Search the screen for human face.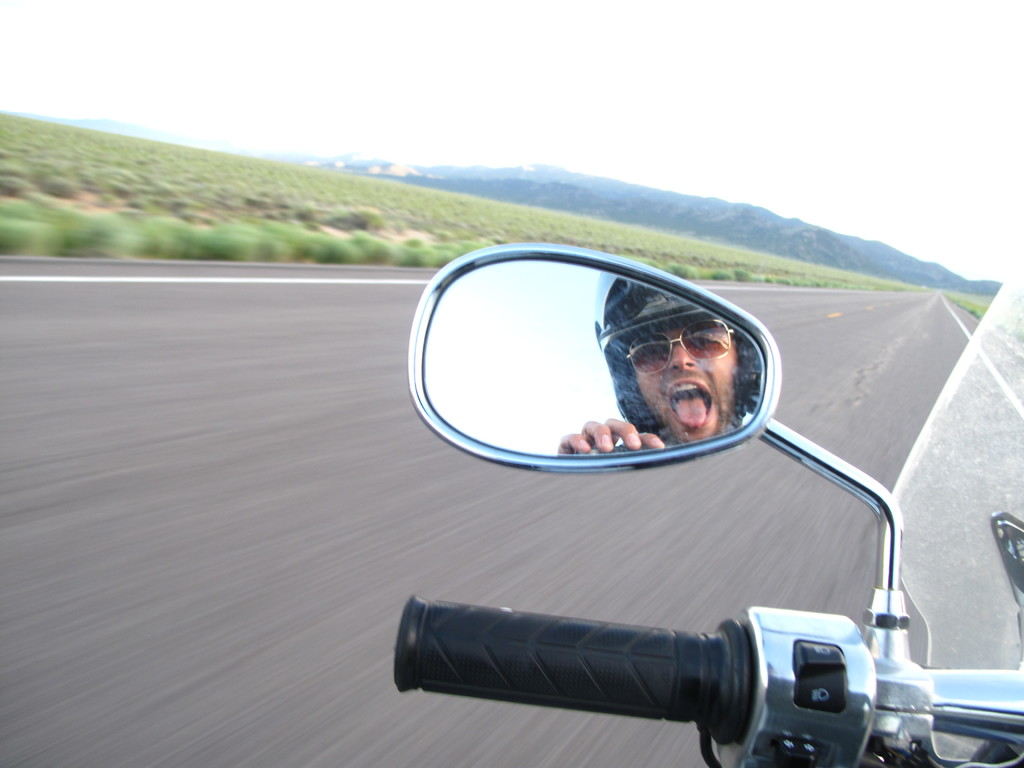
Found at 634, 324, 737, 443.
